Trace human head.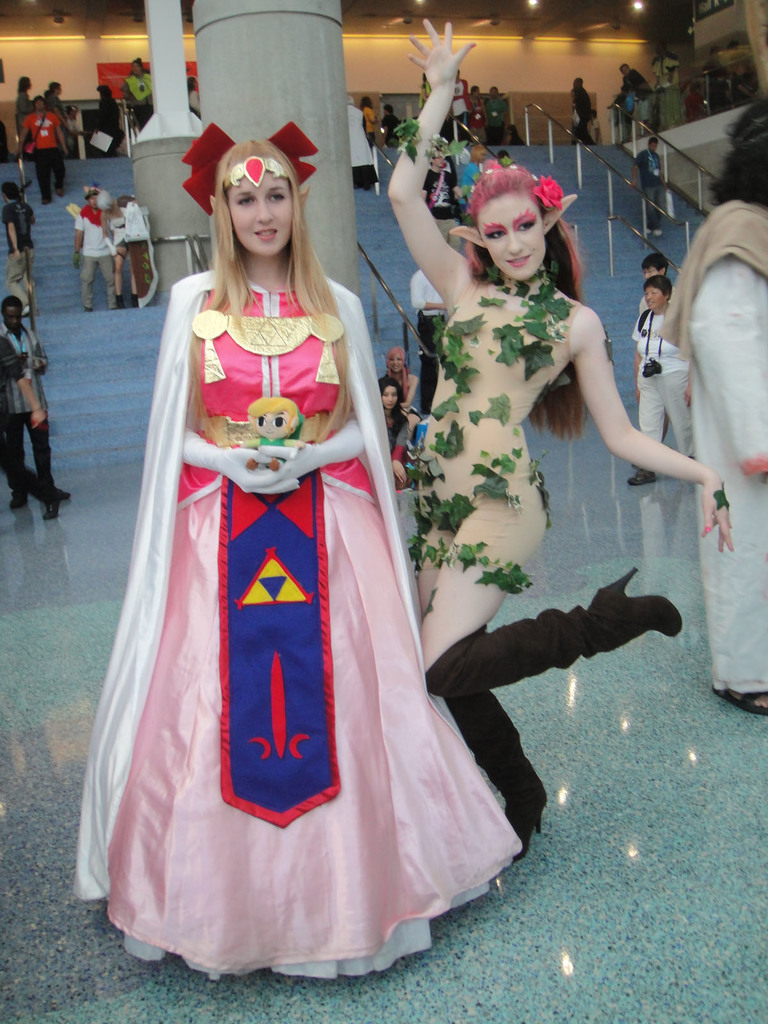
Traced to <bbox>388, 346, 410, 376</bbox>.
